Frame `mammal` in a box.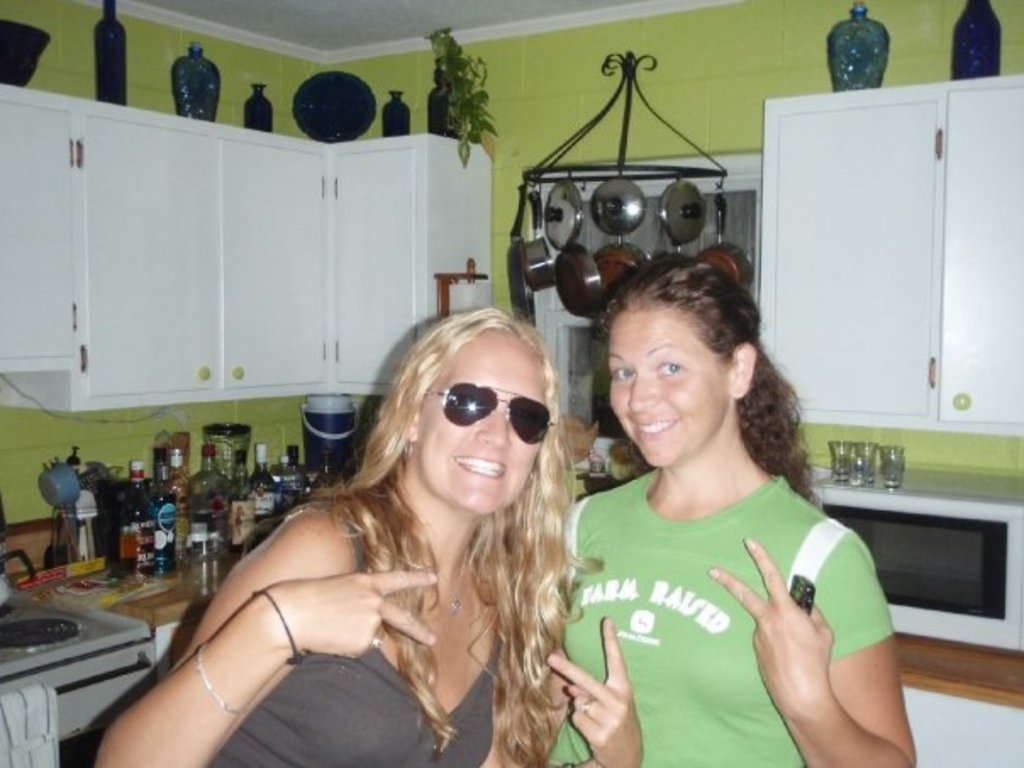
[x1=141, y1=312, x2=651, y2=753].
